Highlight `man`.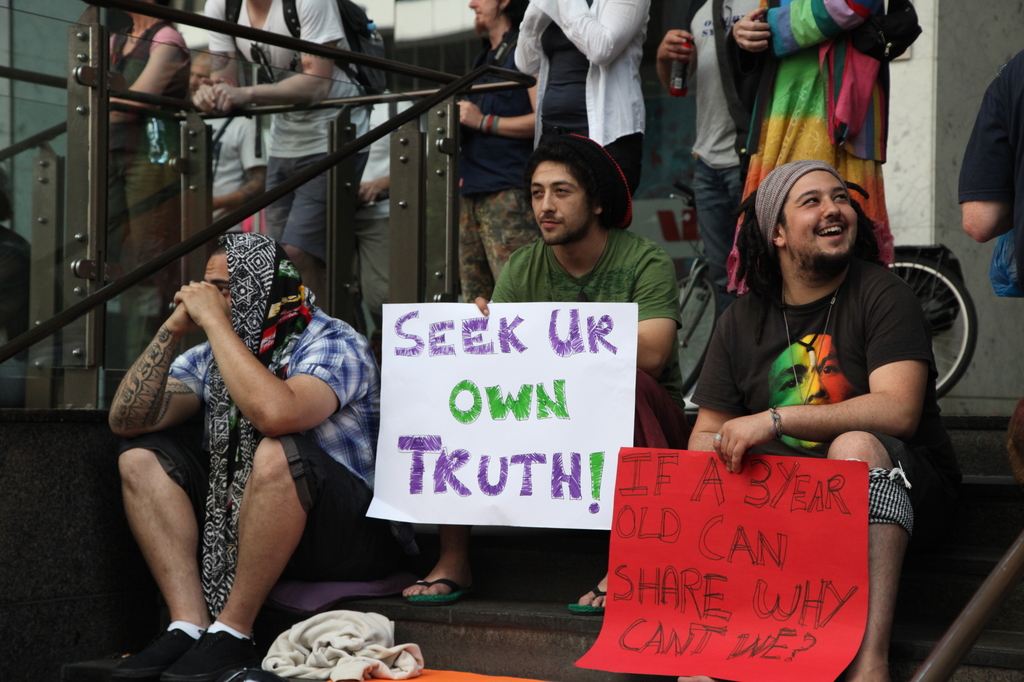
Highlighted region: <region>189, 48, 271, 238</region>.
